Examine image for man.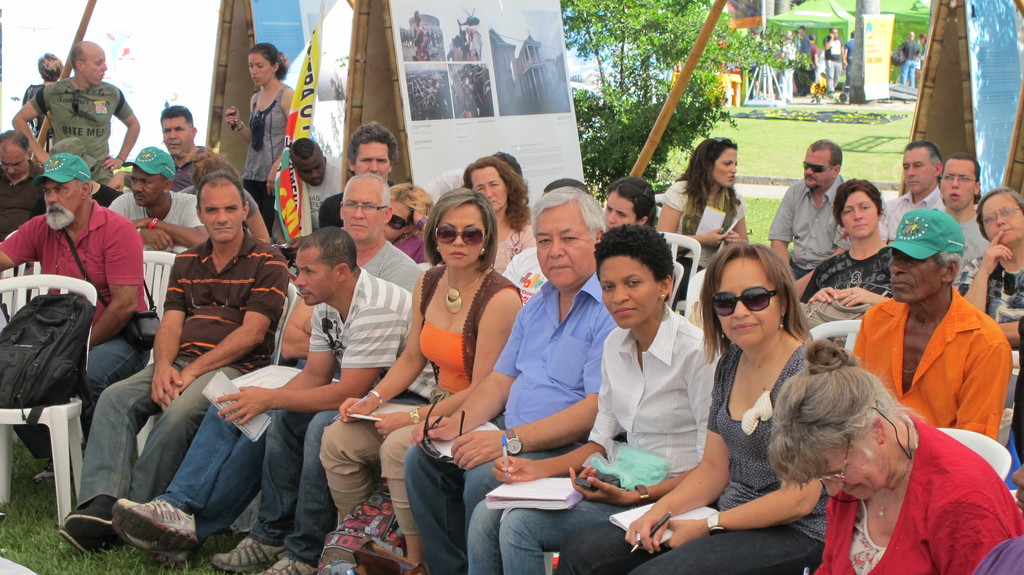
Examination result: 217 223 420 574.
